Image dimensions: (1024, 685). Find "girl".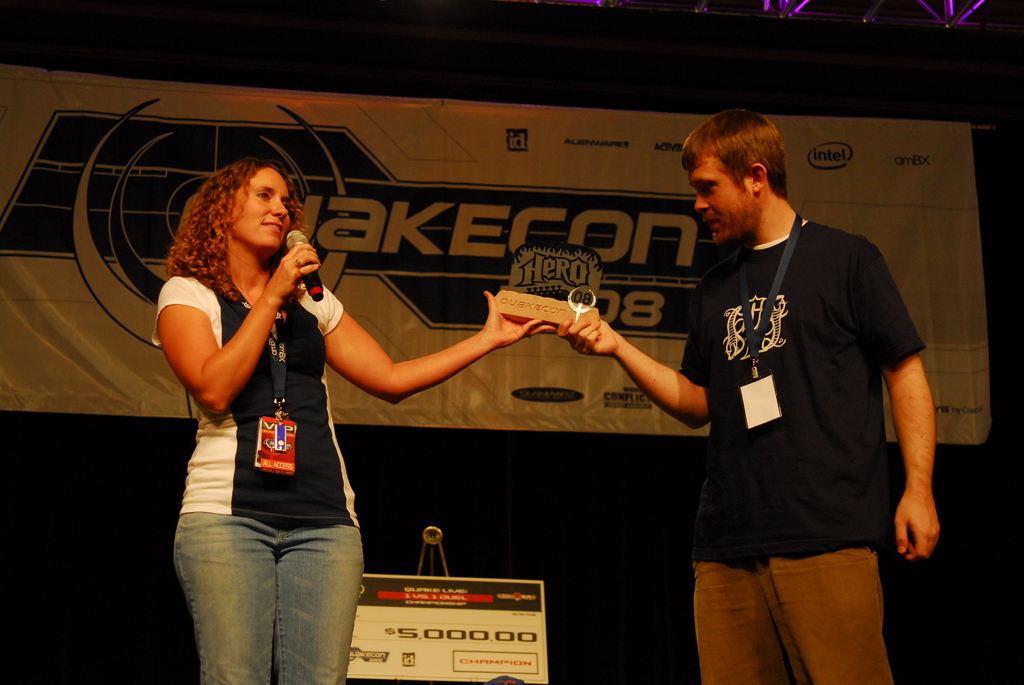
{"left": 150, "top": 162, "right": 556, "bottom": 684}.
